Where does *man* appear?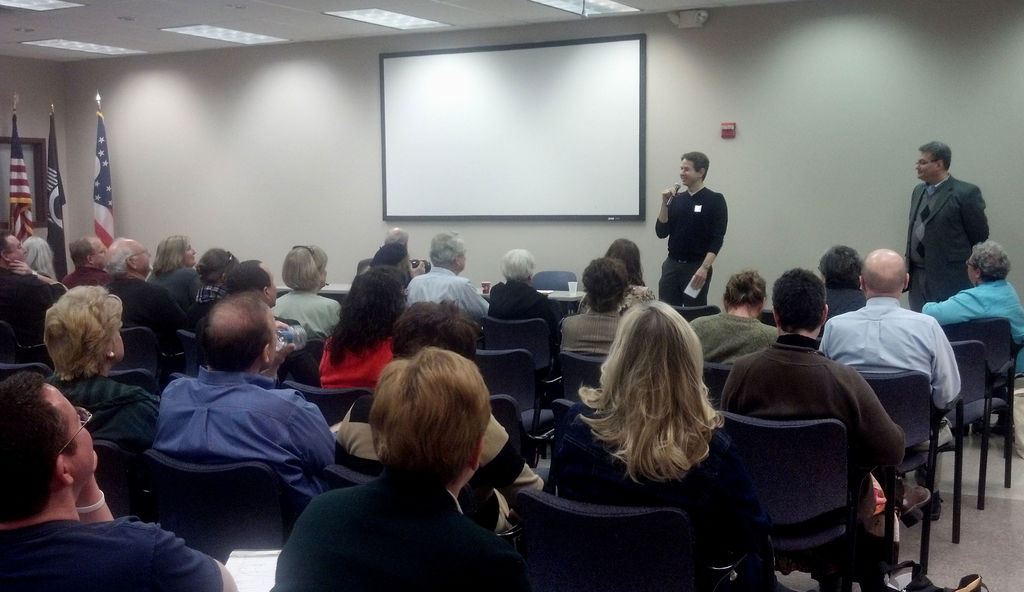
Appears at detection(656, 149, 729, 308).
